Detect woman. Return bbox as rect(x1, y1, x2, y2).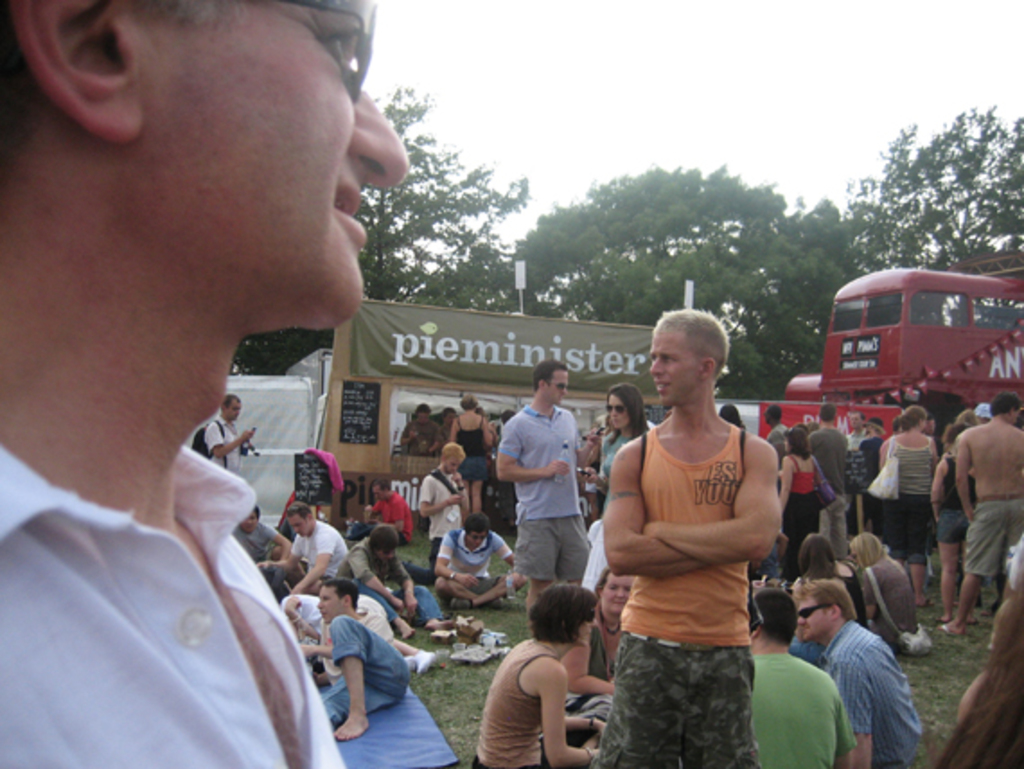
rect(850, 525, 907, 652).
